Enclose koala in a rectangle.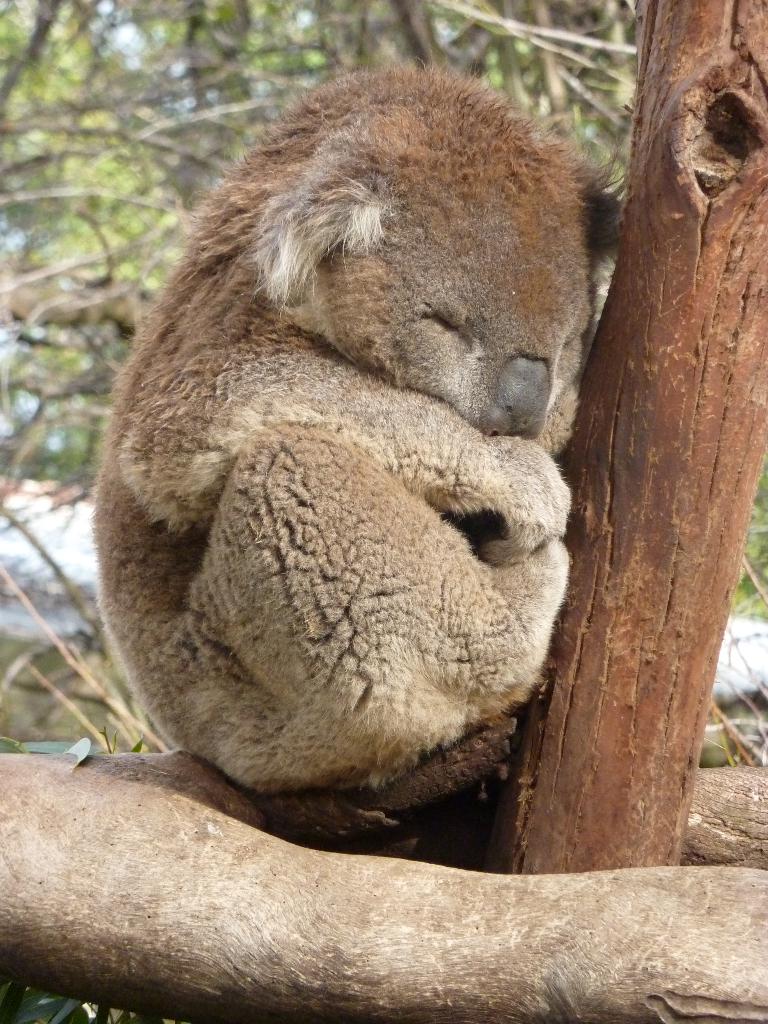
bbox=(86, 57, 631, 792).
